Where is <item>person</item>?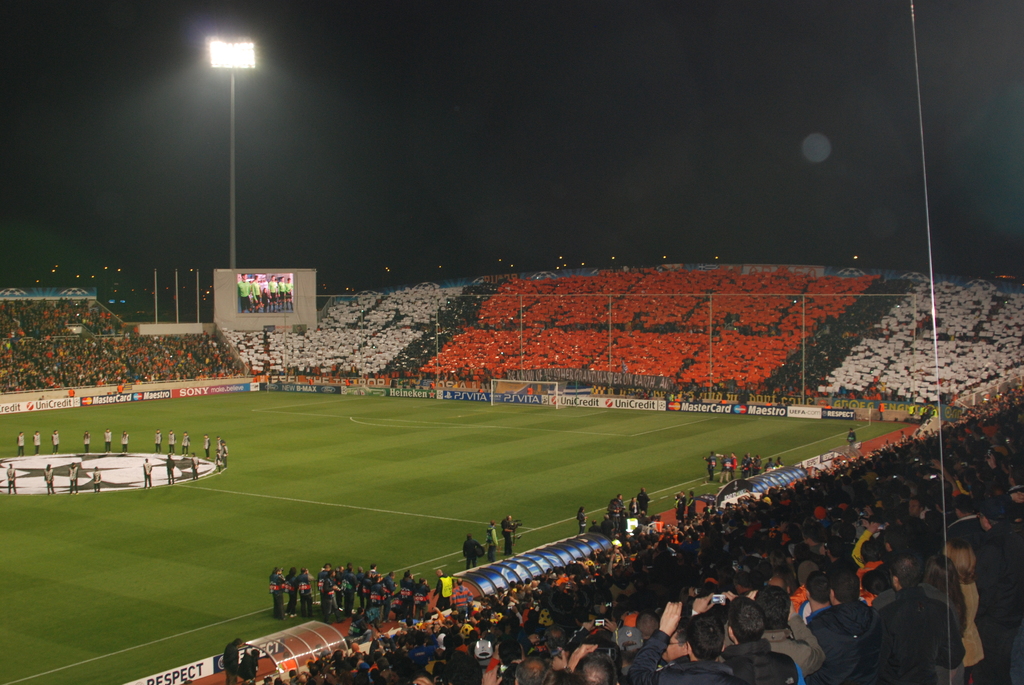
Rect(706, 447, 717, 484).
